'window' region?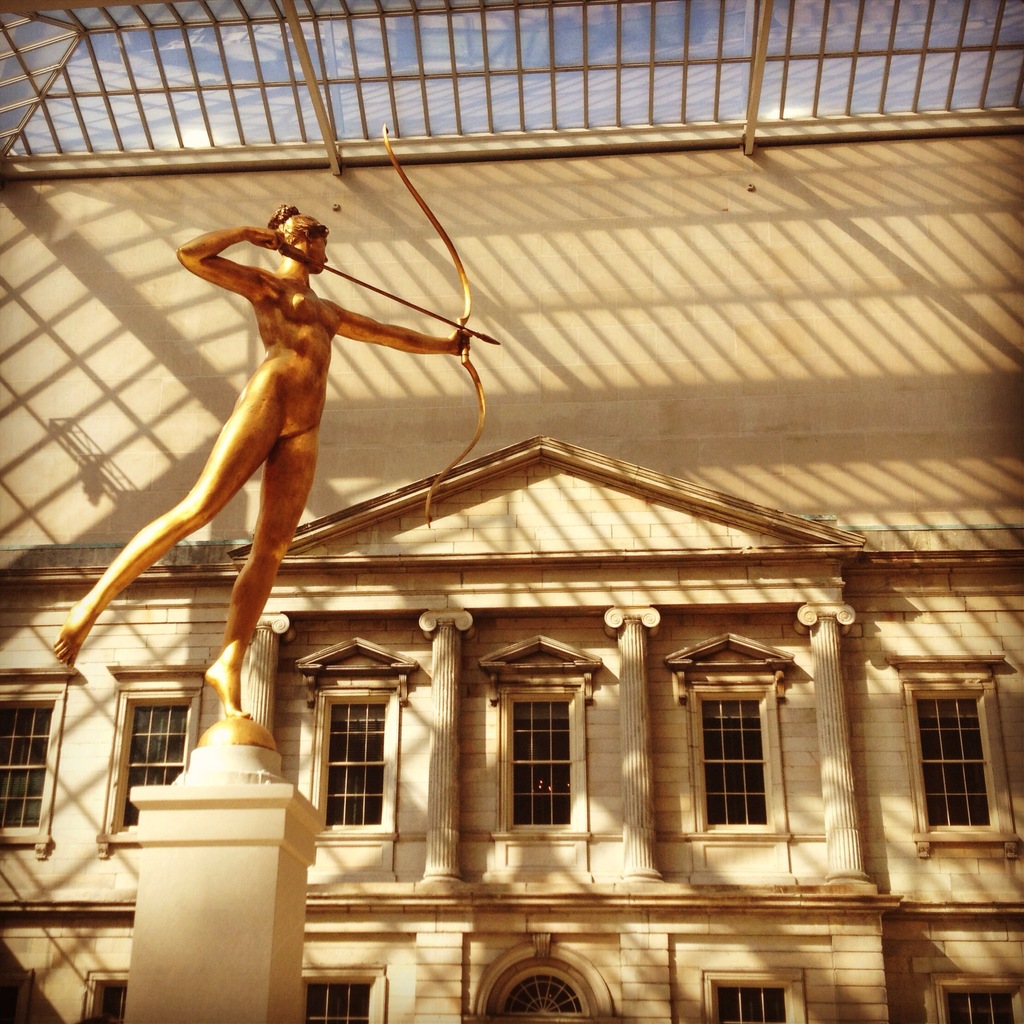
Rect(710, 975, 794, 1023)
